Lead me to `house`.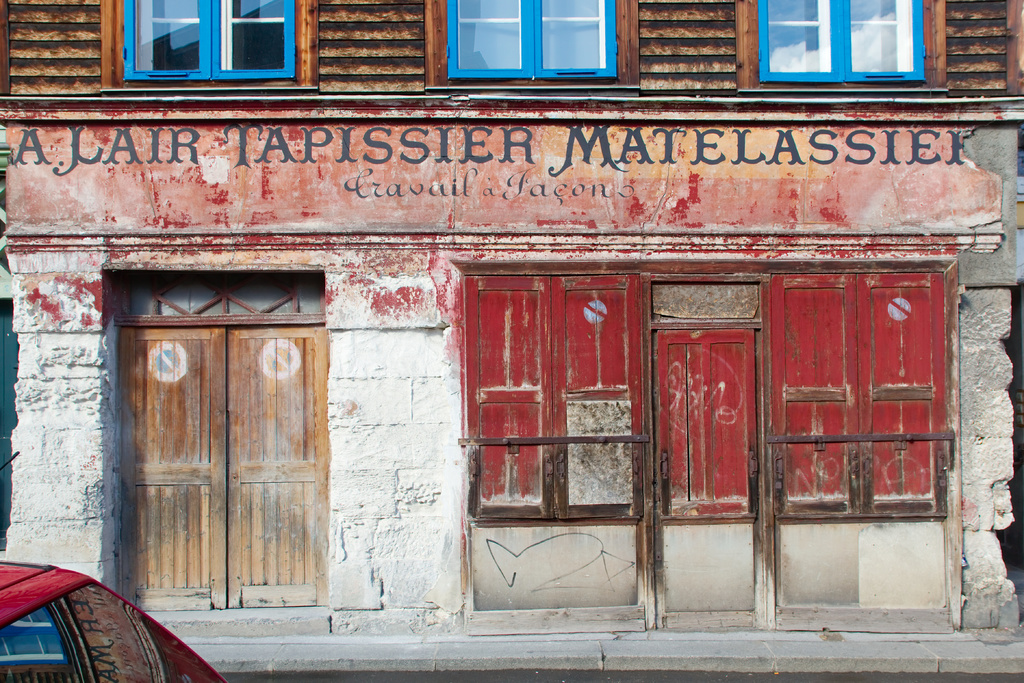
Lead to {"x1": 0, "y1": 0, "x2": 1023, "y2": 629}.
